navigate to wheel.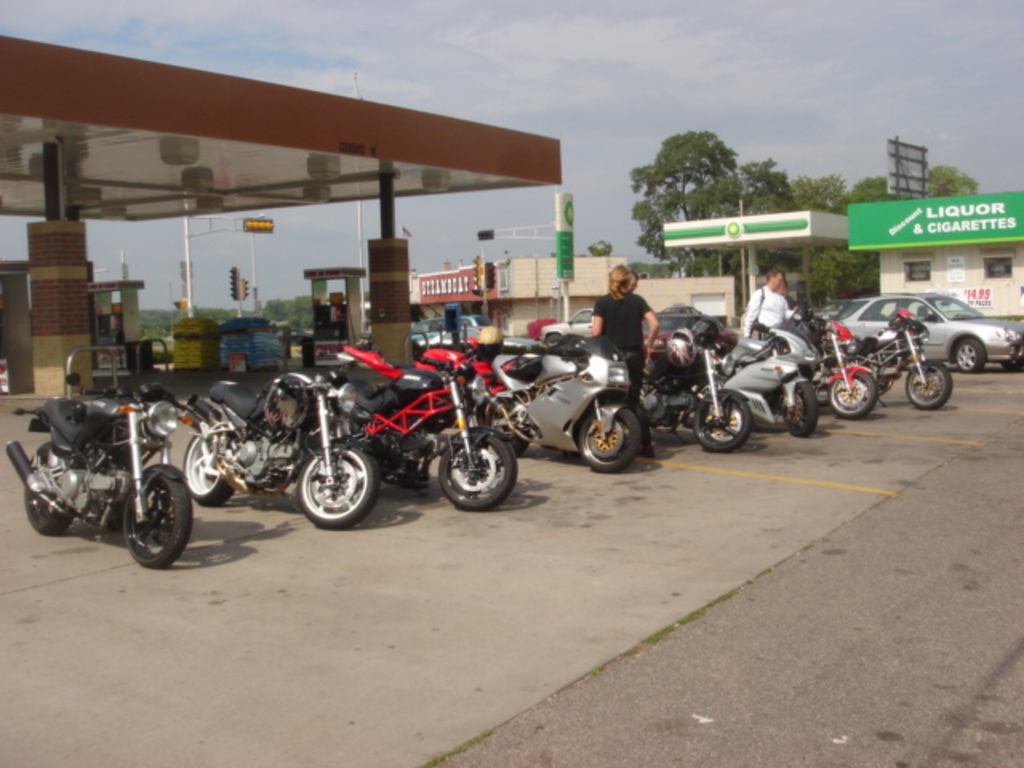
Navigation target: [437, 440, 514, 509].
